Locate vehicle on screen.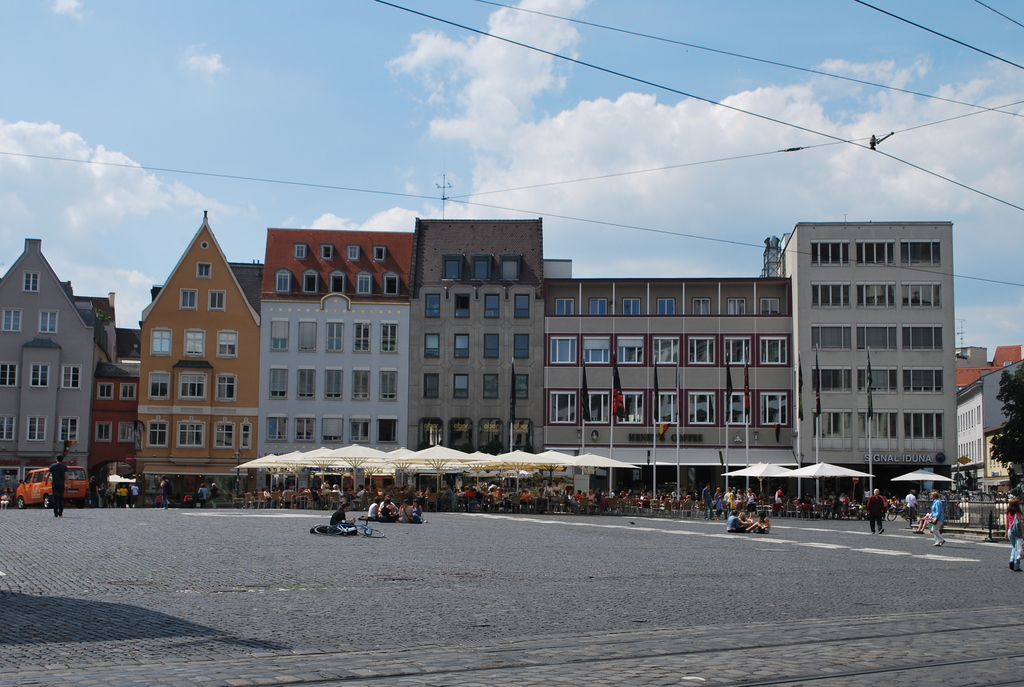
On screen at 902:509:916:527.
